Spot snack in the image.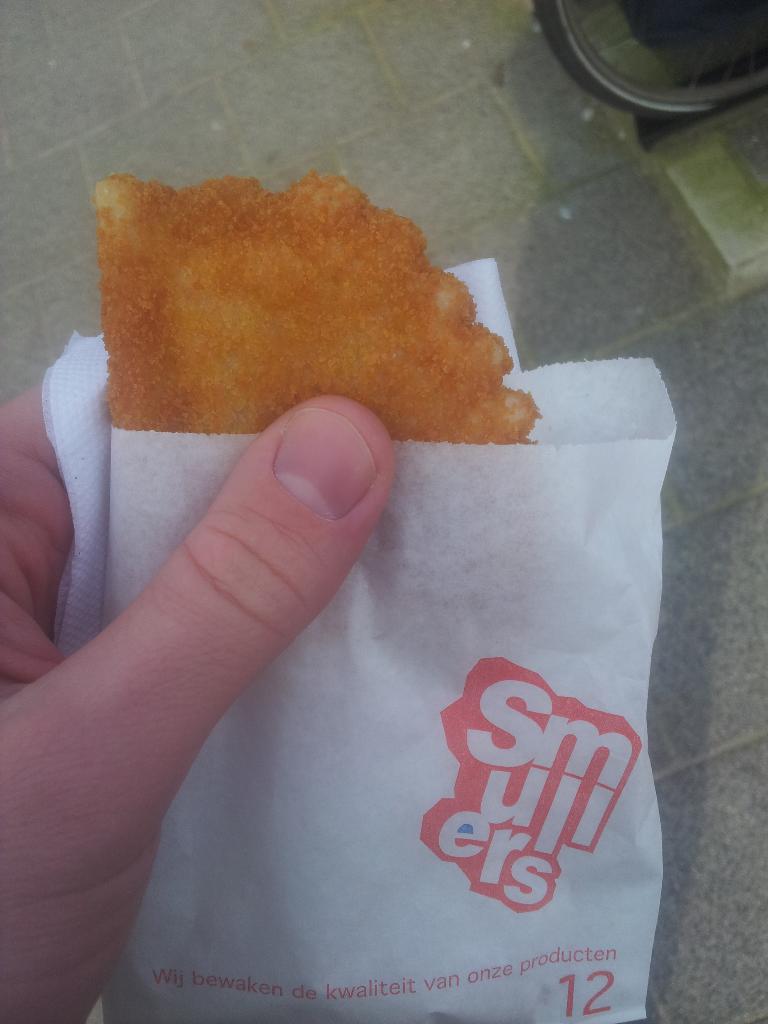
snack found at select_region(88, 173, 549, 456).
